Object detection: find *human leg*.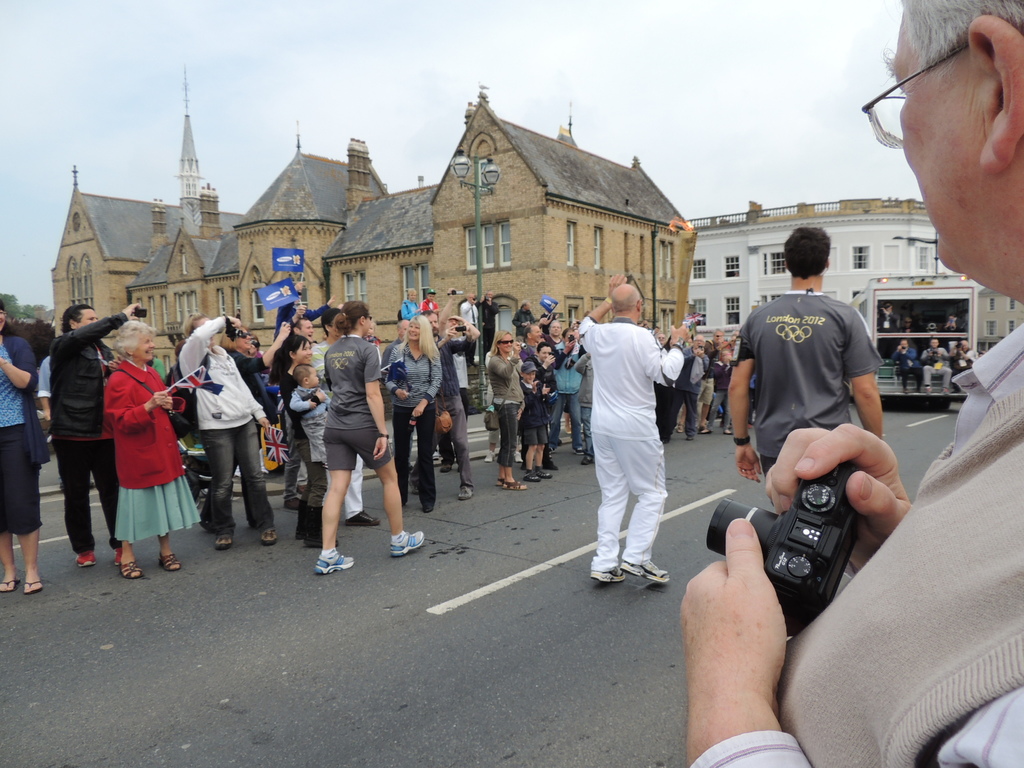
[524, 423, 547, 488].
